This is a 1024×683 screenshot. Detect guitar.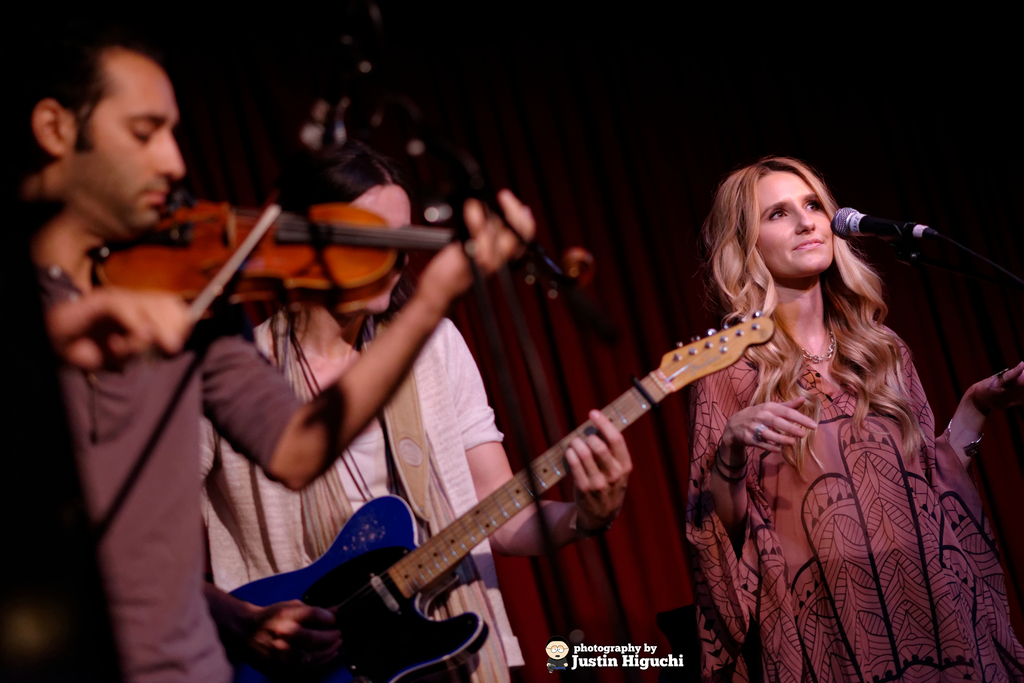
(left=216, top=308, right=778, bottom=682).
